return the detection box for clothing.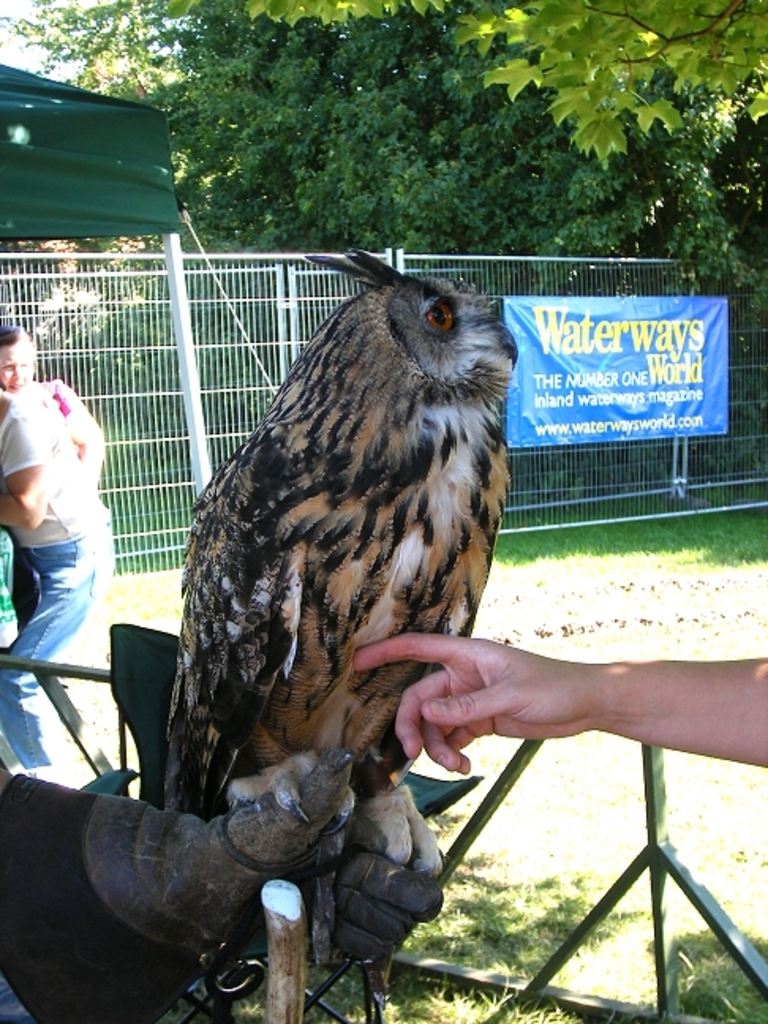
(8,313,120,736).
